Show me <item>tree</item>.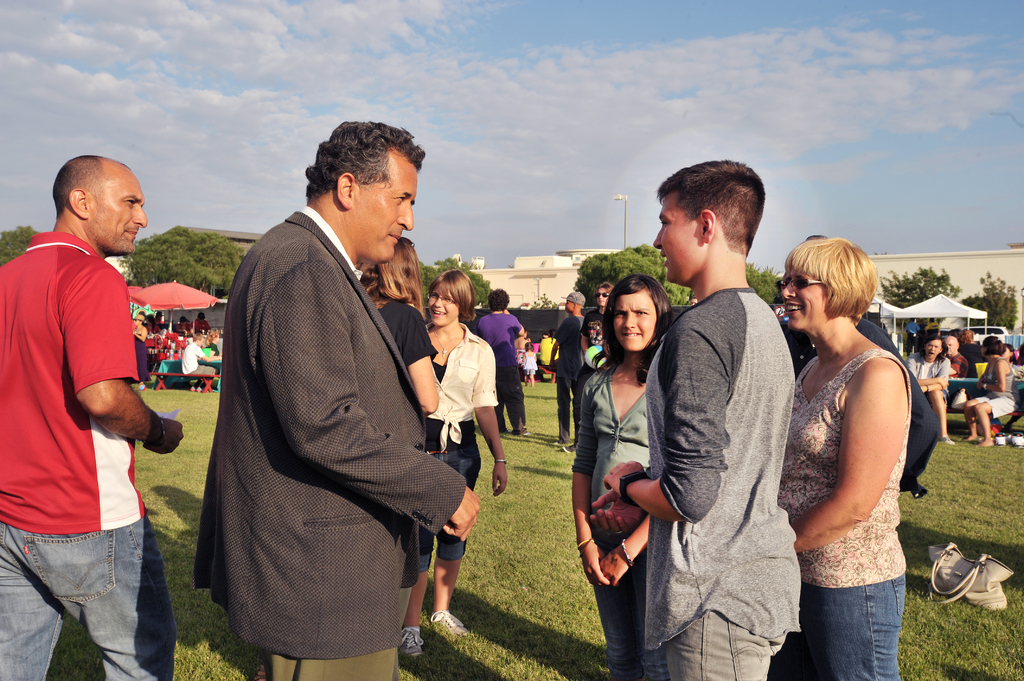
<item>tree</item> is here: bbox=[116, 221, 249, 301].
